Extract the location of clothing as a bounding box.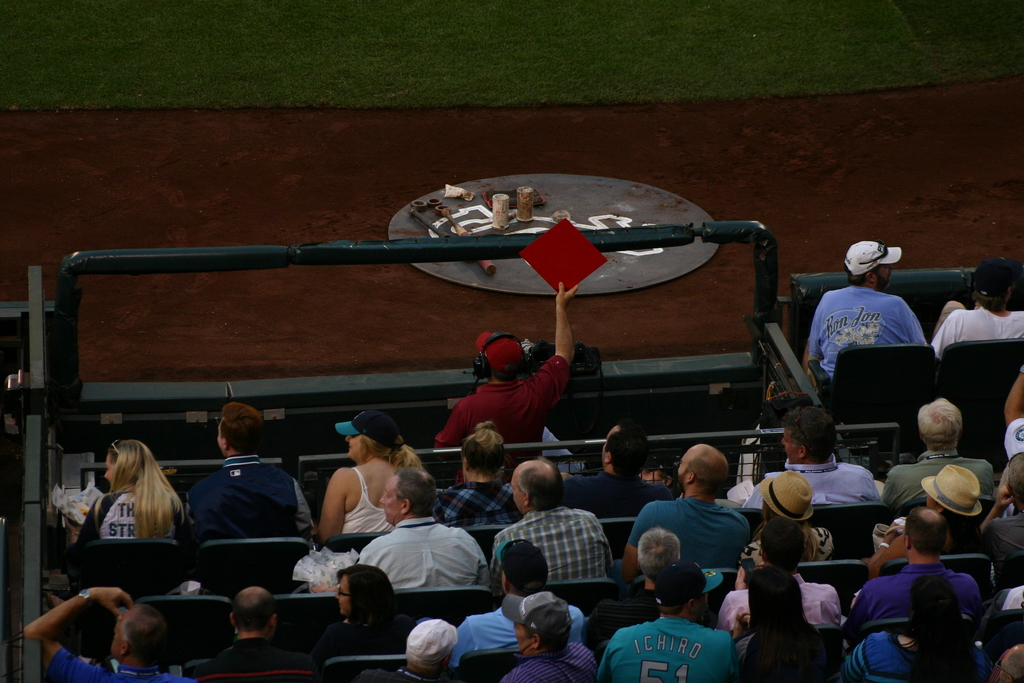
crop(855, 632, 996, 680).
